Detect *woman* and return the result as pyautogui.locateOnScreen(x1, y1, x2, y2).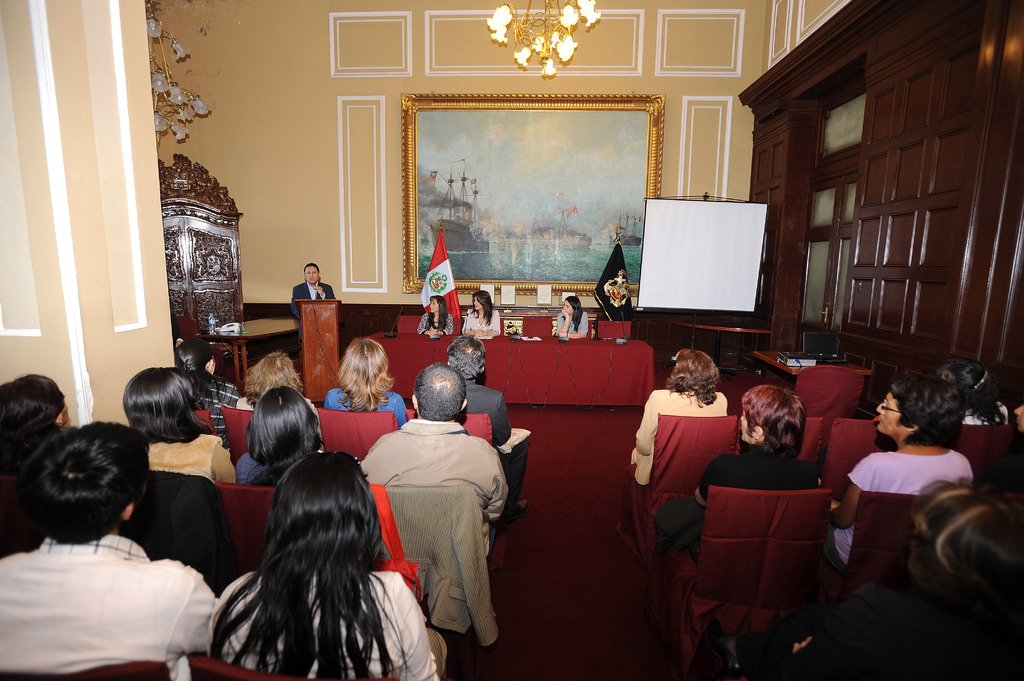
pyautogui.locateOnScreen(462, 291, 504, 337).
